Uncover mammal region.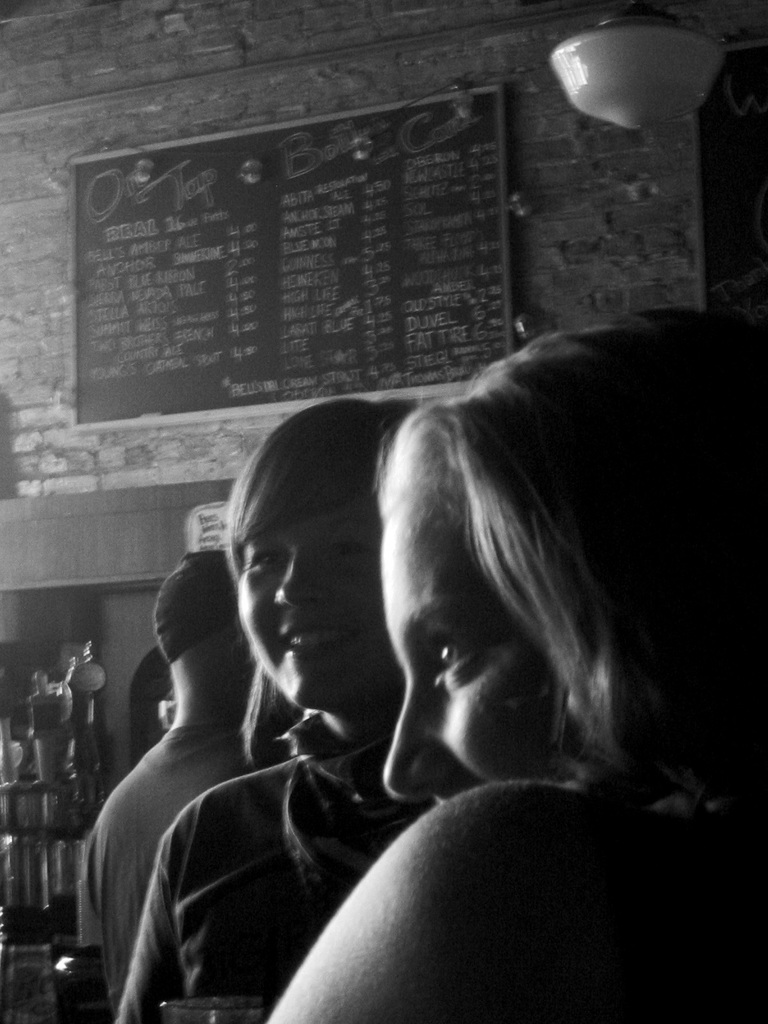
Uncovered: crop(254, 317, 767, 1023).
